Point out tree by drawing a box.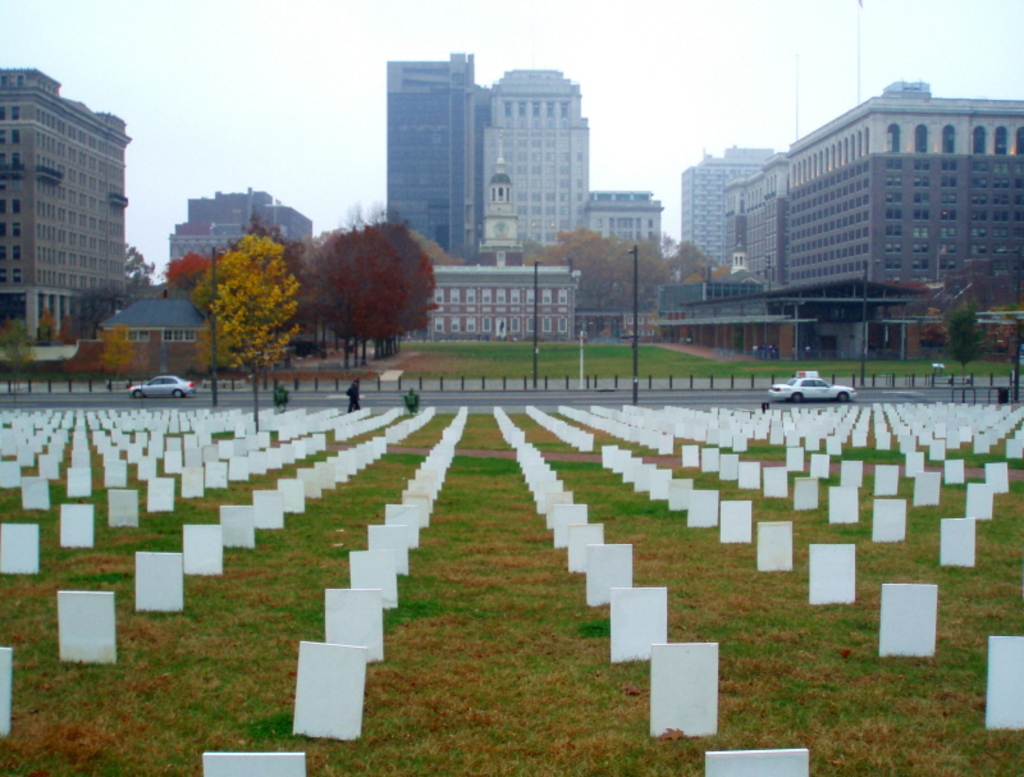
164/241/215/316.
